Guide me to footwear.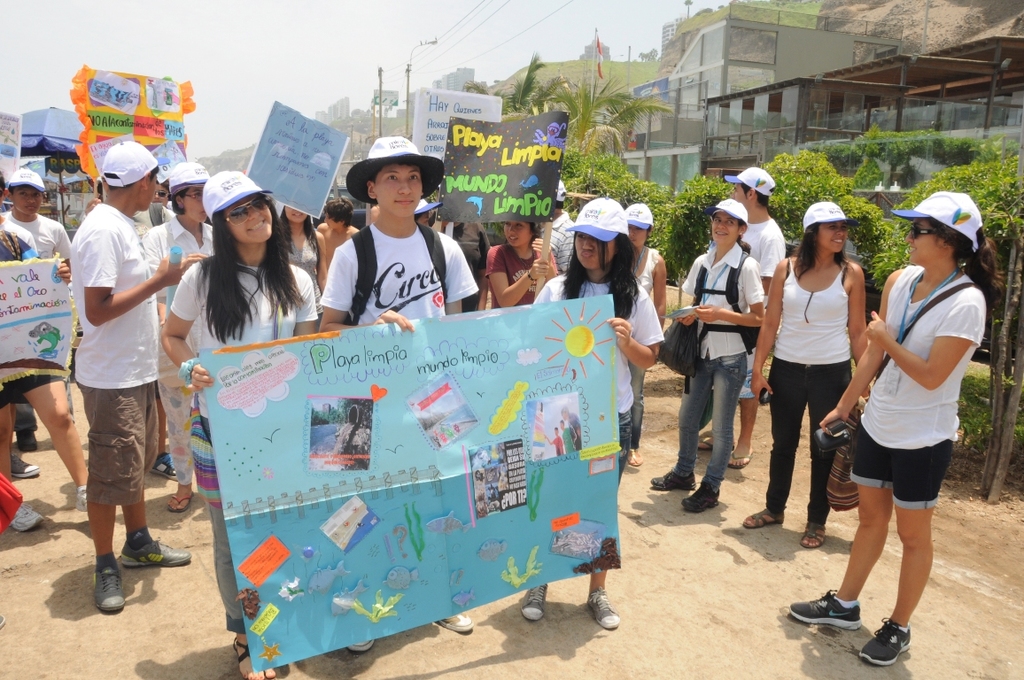
Guidance: bbox=(647, 468, 694, 490).
